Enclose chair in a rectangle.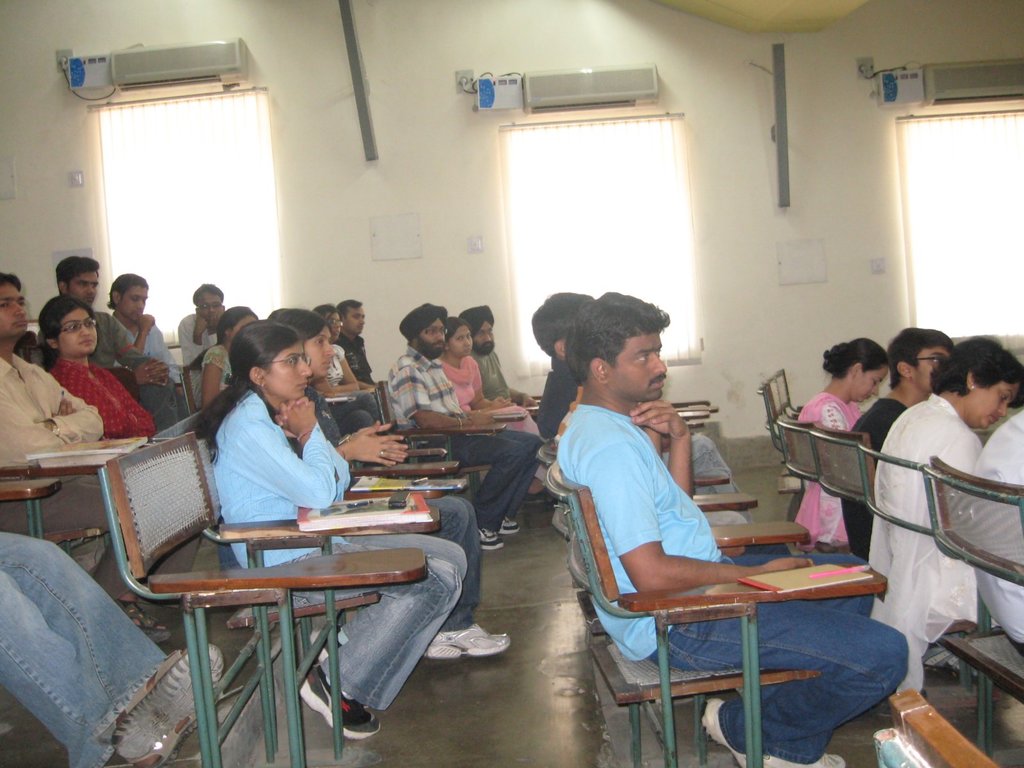
760, 366, 1023, 744.
